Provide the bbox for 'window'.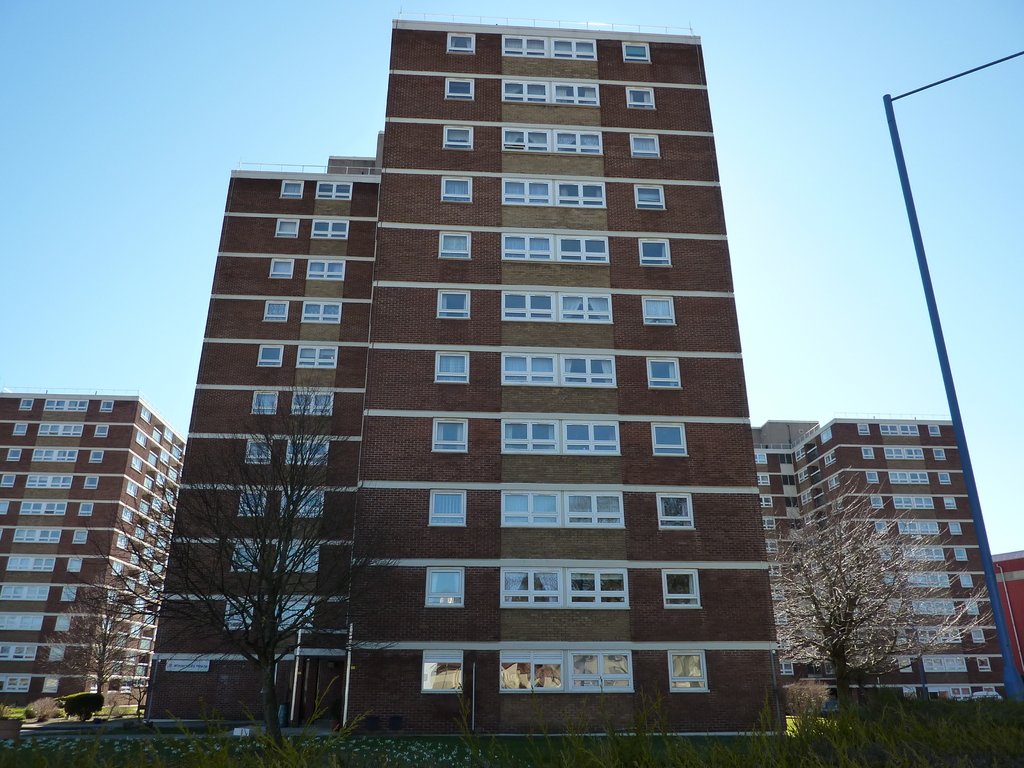
(567,422,618,452).
